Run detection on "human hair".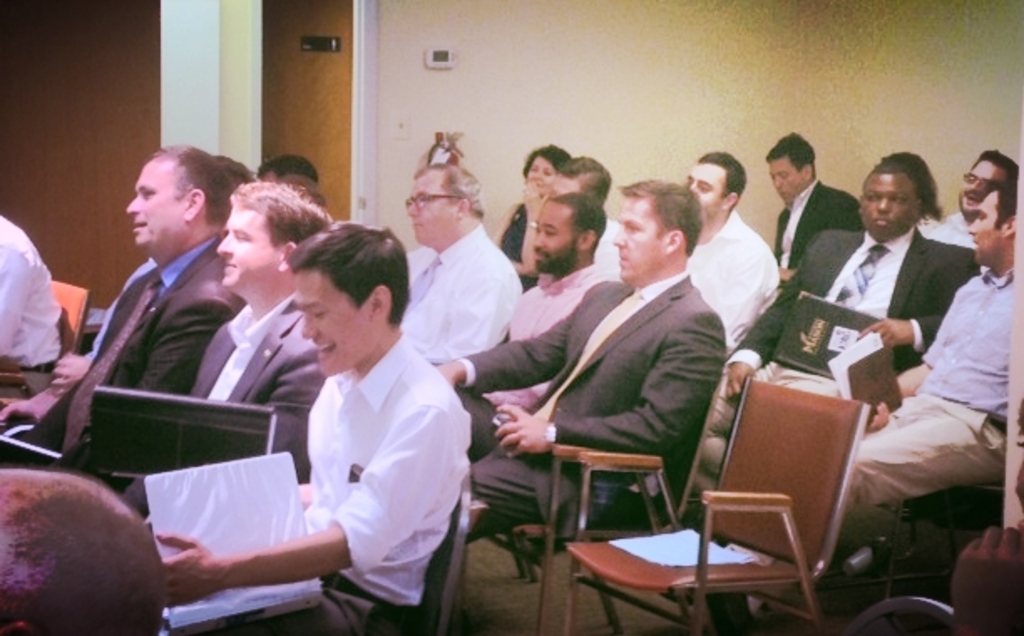
Result: <region>226, 177, 331, 253</region>.
